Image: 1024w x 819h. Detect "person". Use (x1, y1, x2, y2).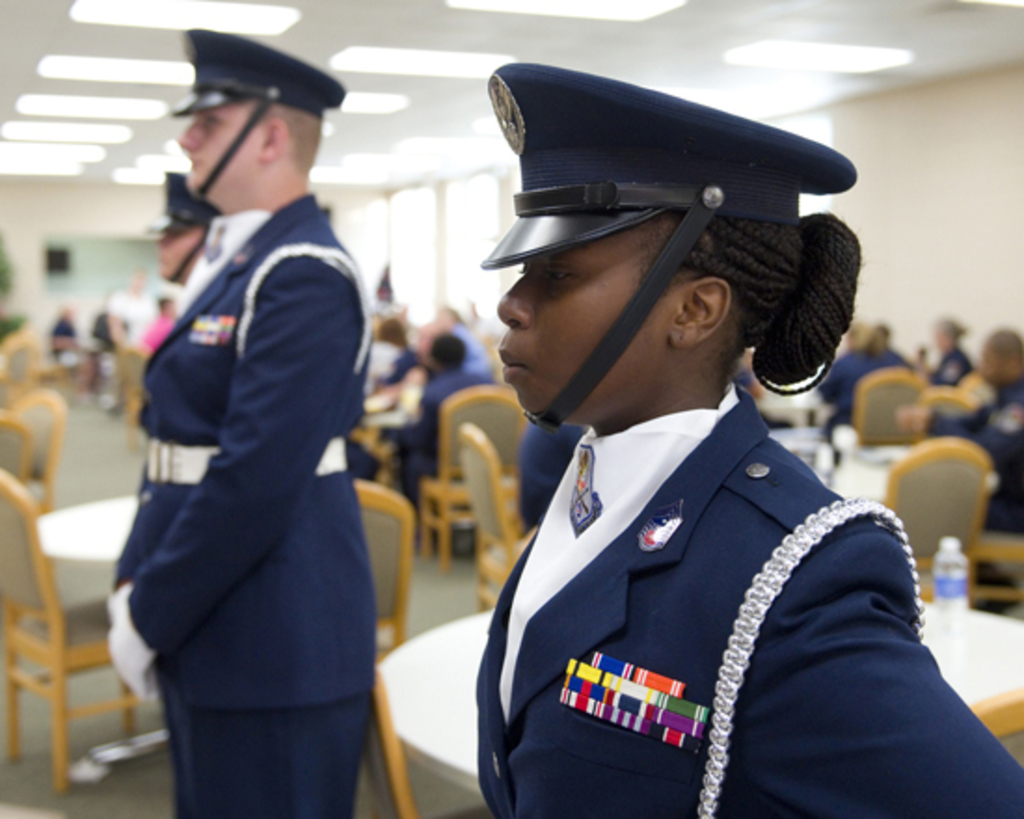
(104, 19, 376, 817).
